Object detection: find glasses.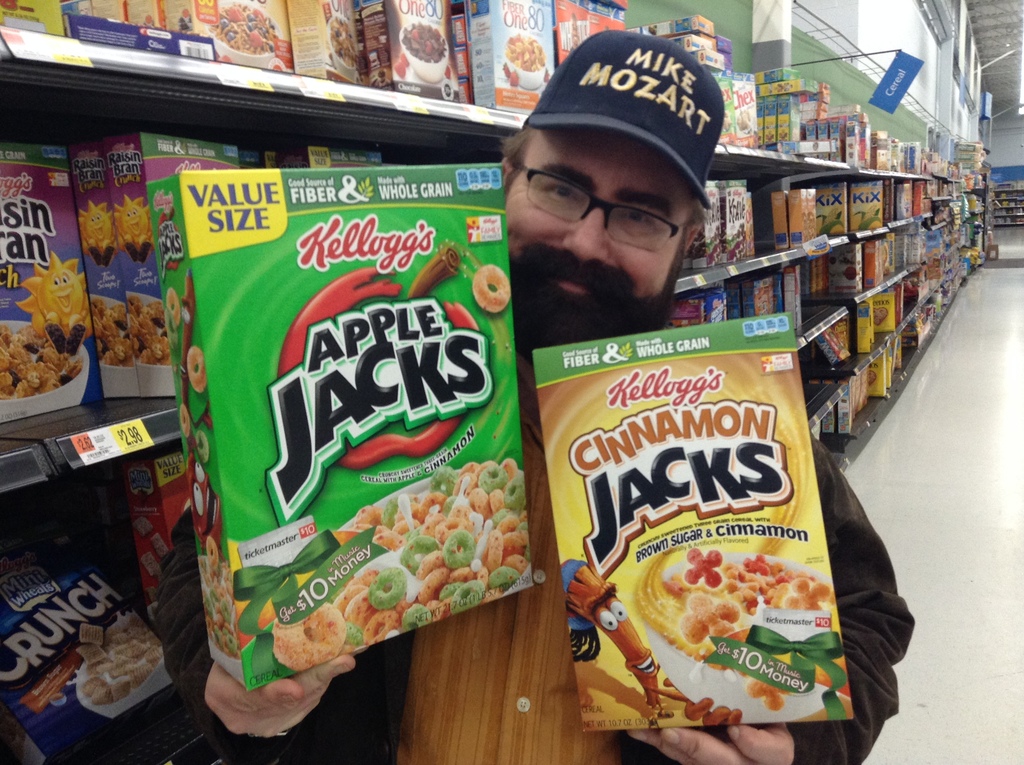
locate(507, 158, 729, 243).
